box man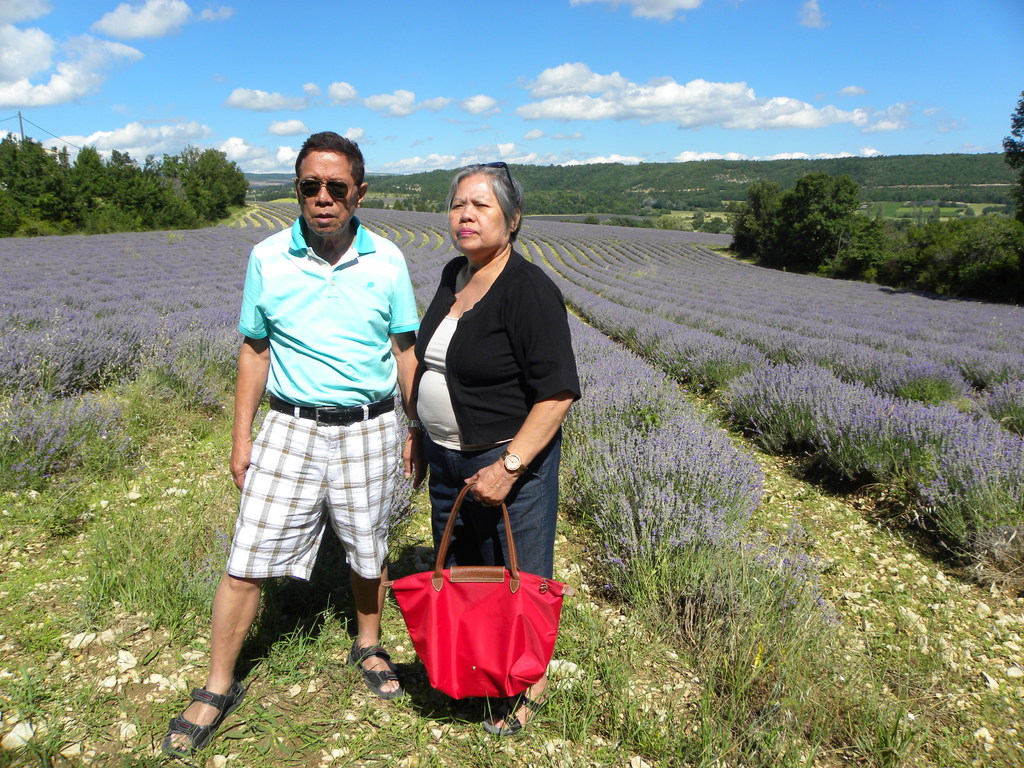
{"x1": 211, "y1": 128, "x2": 433, "y2": 703}
